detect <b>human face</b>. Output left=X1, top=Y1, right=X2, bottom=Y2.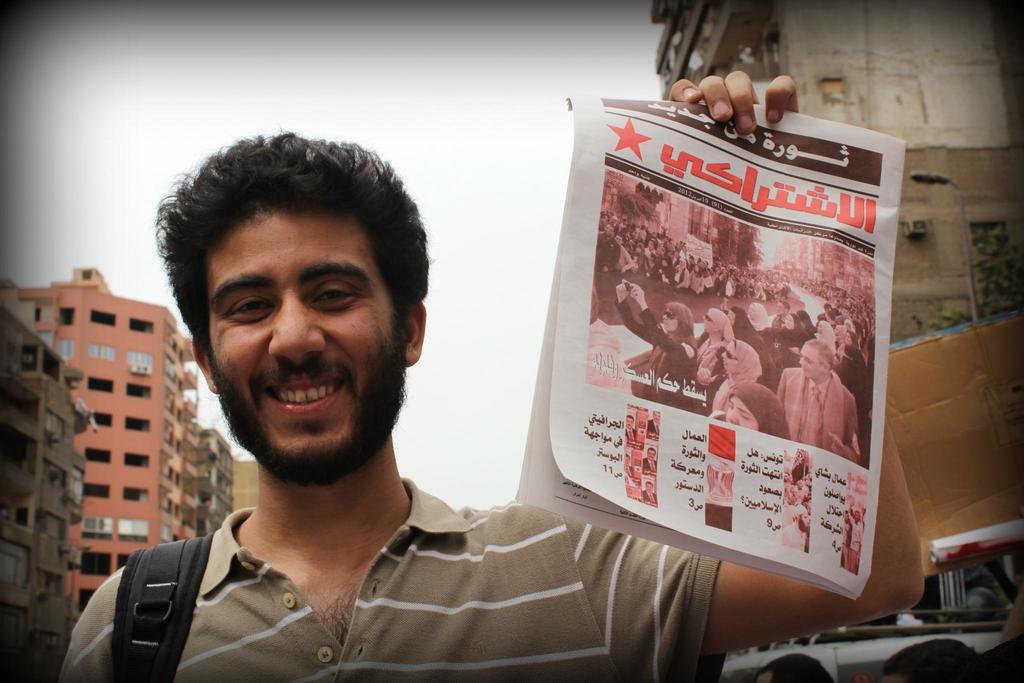
left=797, top=347, right=824, bottom=381.
